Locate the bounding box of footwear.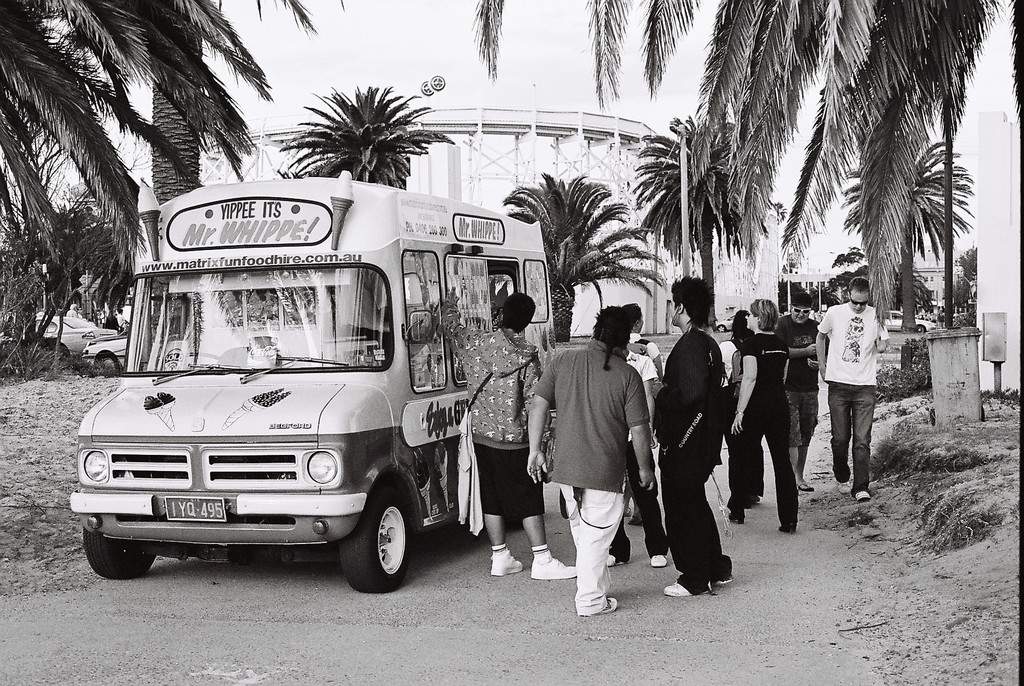
Bounding box: crop(714, 575, 732, 589).
